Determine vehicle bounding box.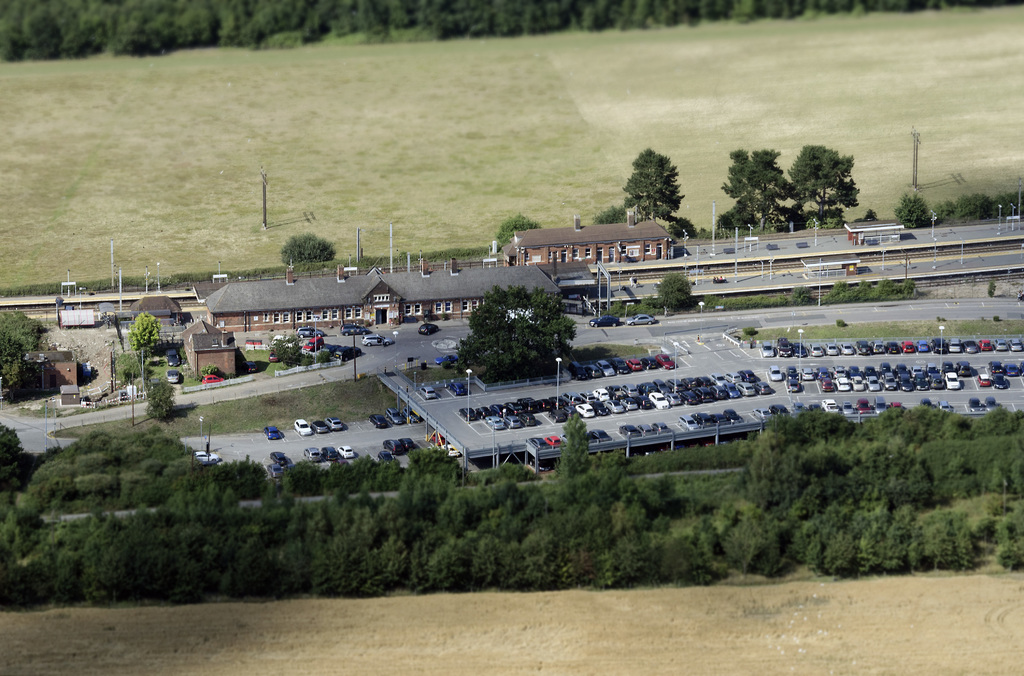
Determined: pyautogui.locateOnScreen(524, 456, 557, 470).
